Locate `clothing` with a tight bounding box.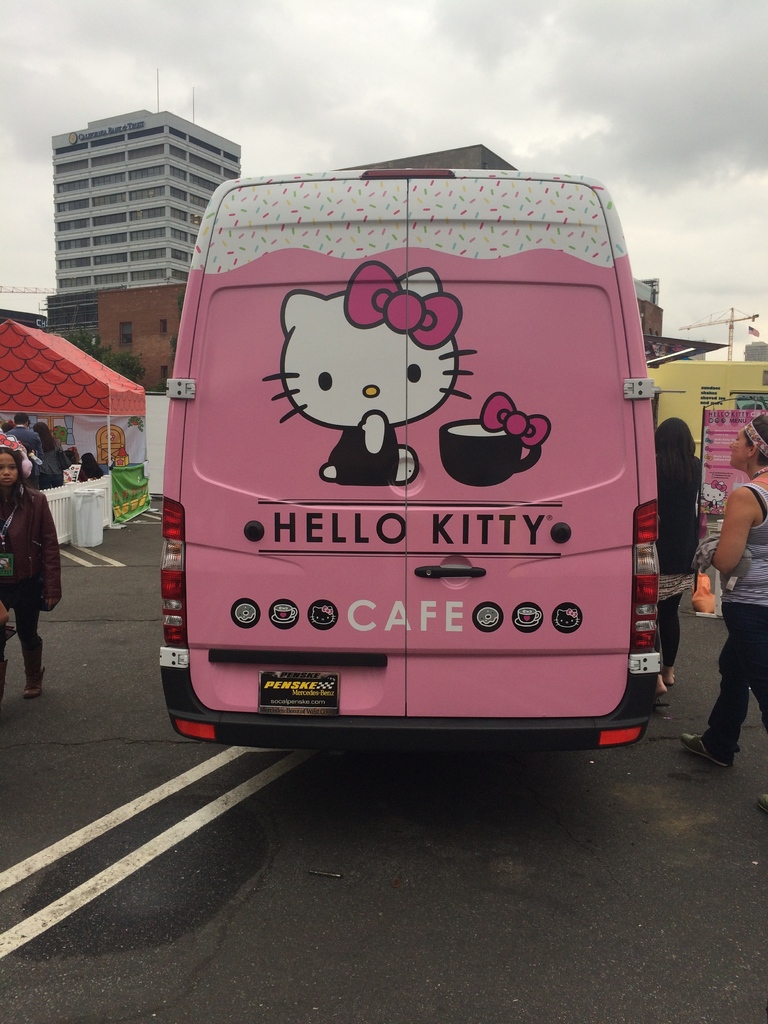
bbox=(706, 478, 767, 767).
